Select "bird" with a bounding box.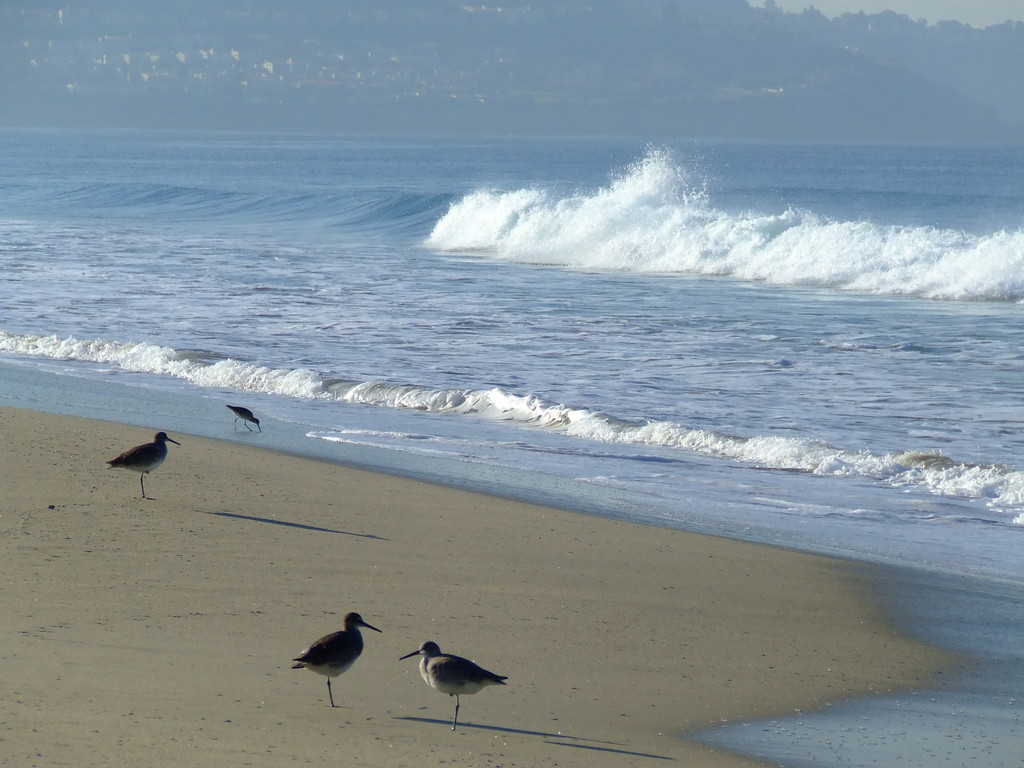
{"left": 287, "top": 610, "right": 382, "bottom": 709}.
